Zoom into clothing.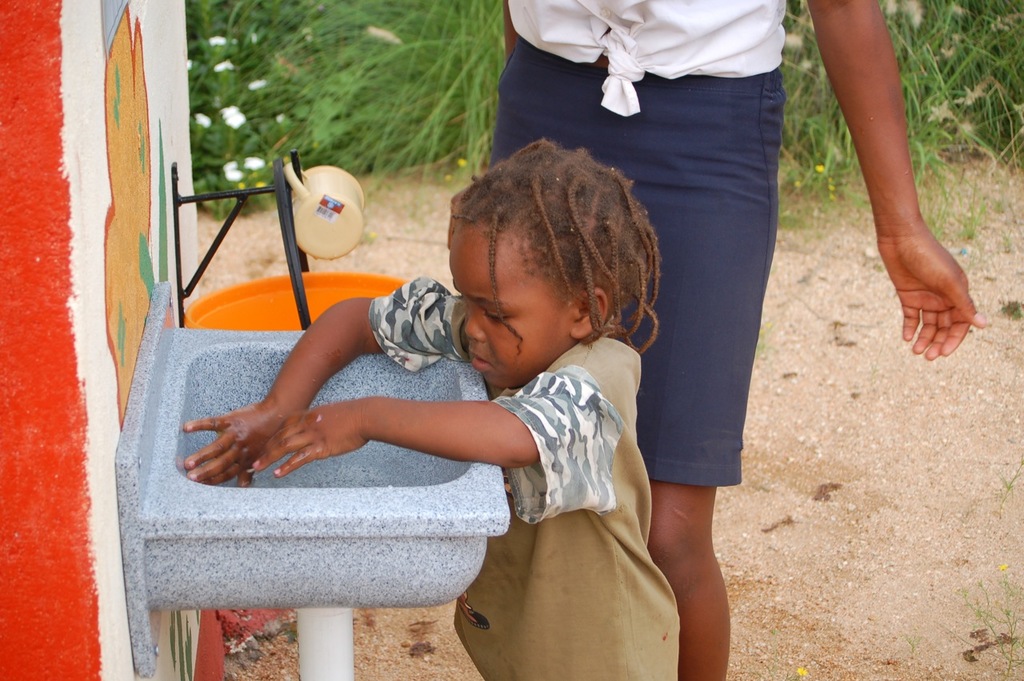
Zoom target: {"x1": 484, "y1": 36, "x2": 772, "y2": 487}.
